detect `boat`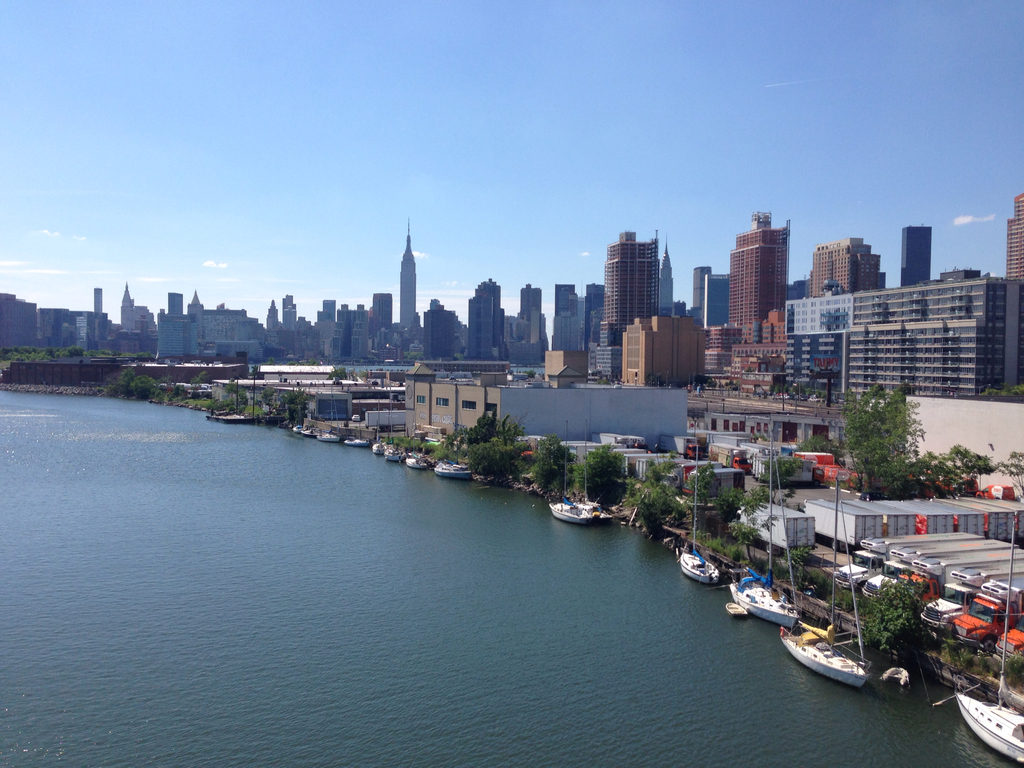
x1=731, y1=447, x2=805, y2=620
